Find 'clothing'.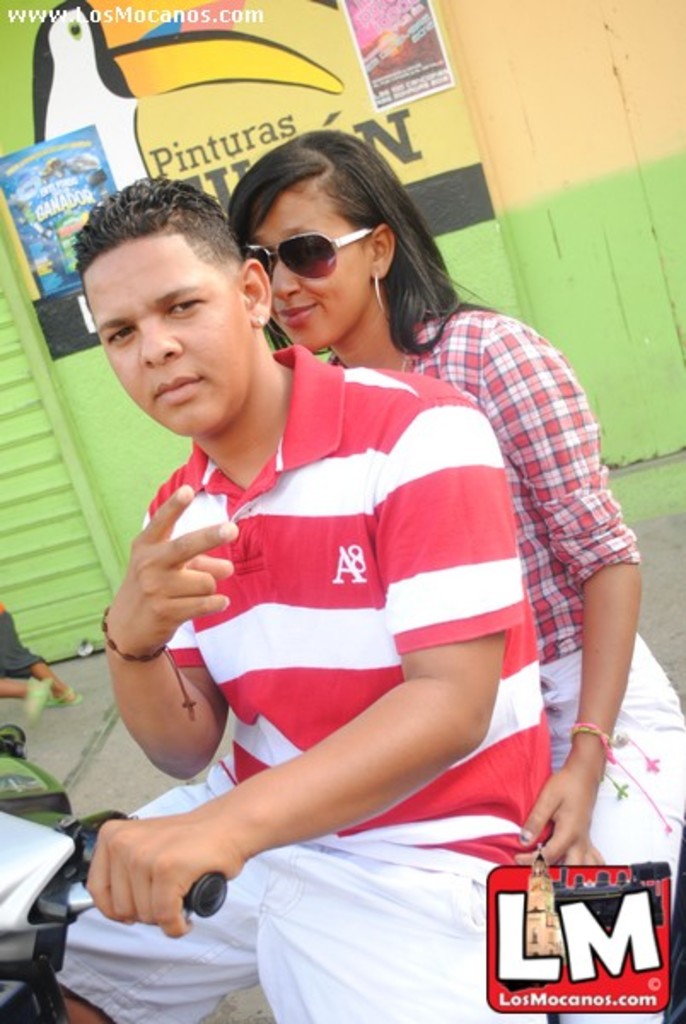
(left=121, top=362, right=514, bottom=869).
